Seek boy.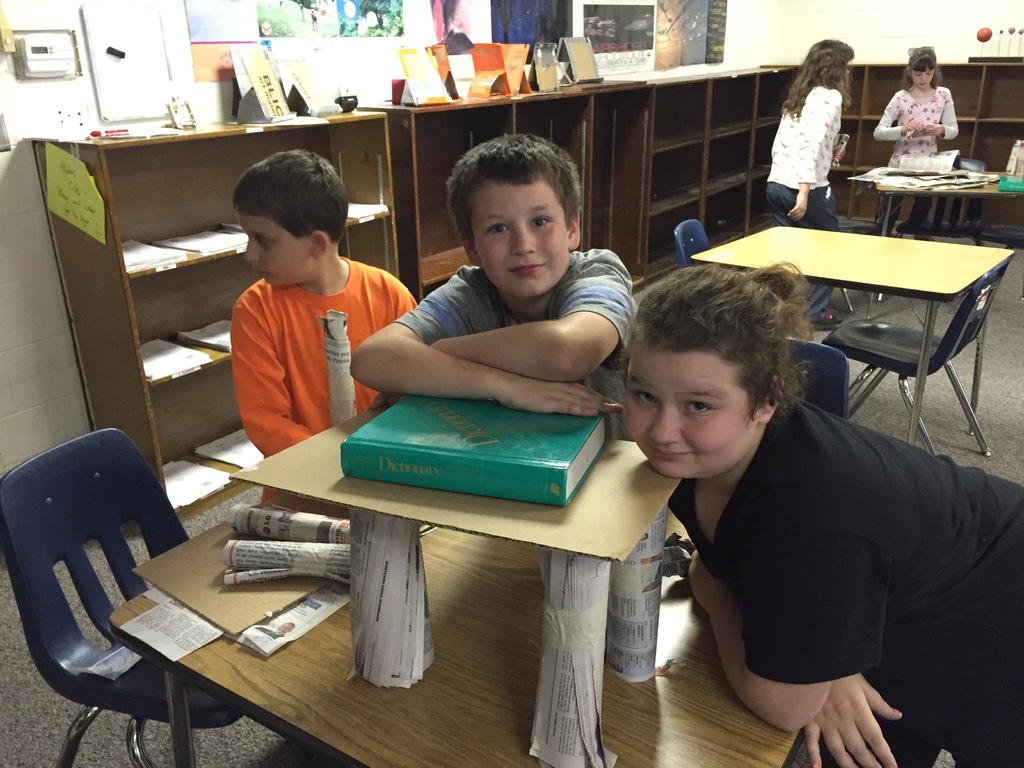
pyautogui.locateOnScreen(228, 150, 417, 504).
